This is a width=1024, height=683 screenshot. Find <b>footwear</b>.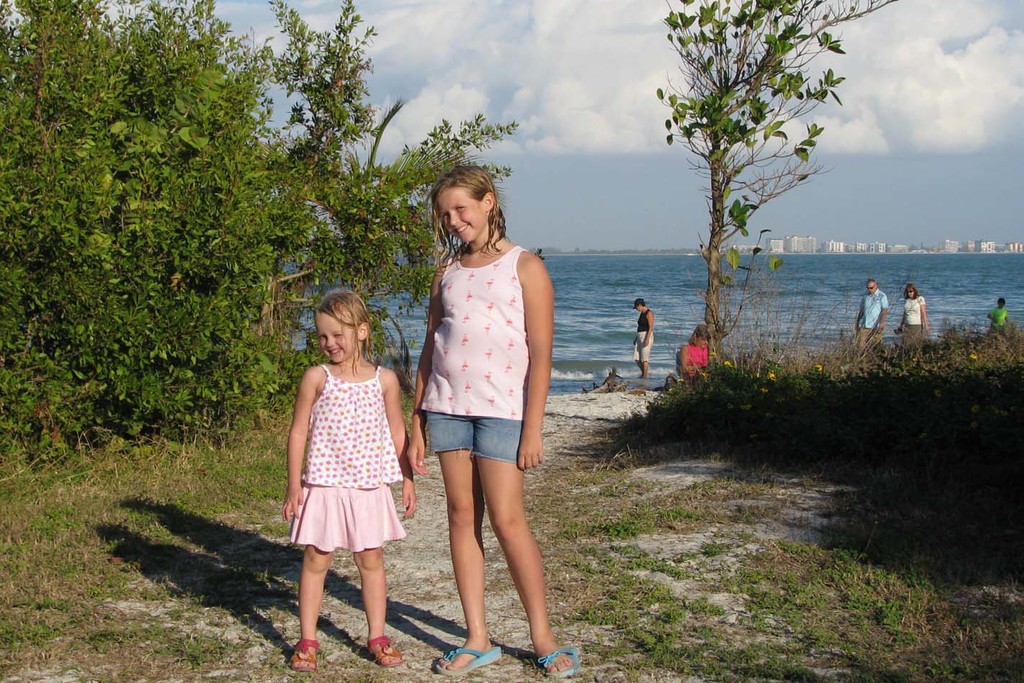
Bounding box: 289/635/322/675.
